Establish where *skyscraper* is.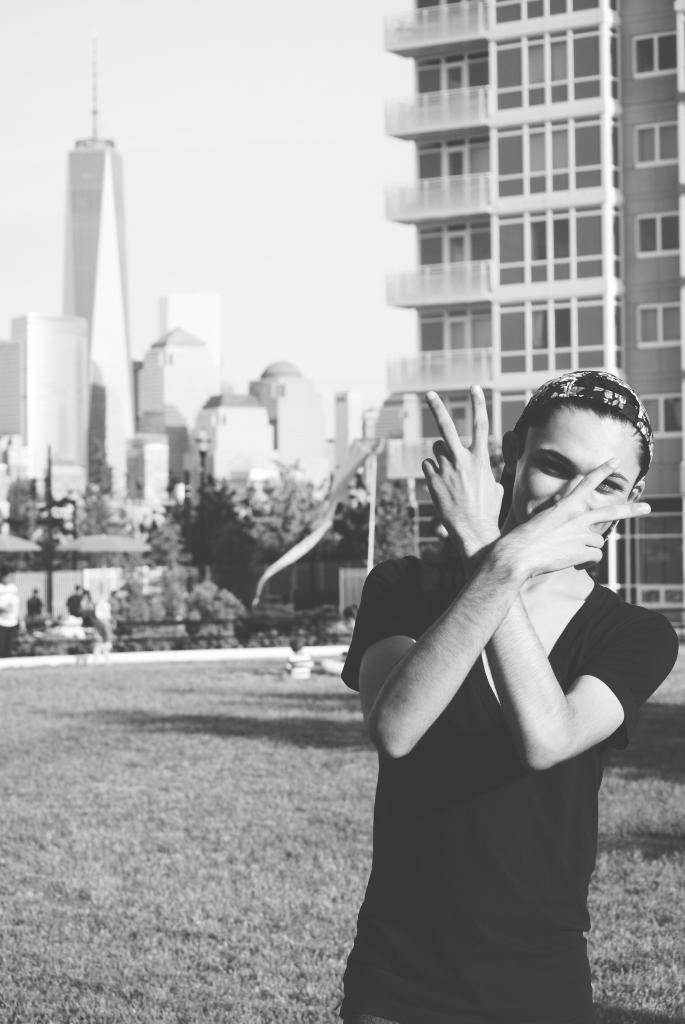
Established at [63,58,136,489].
